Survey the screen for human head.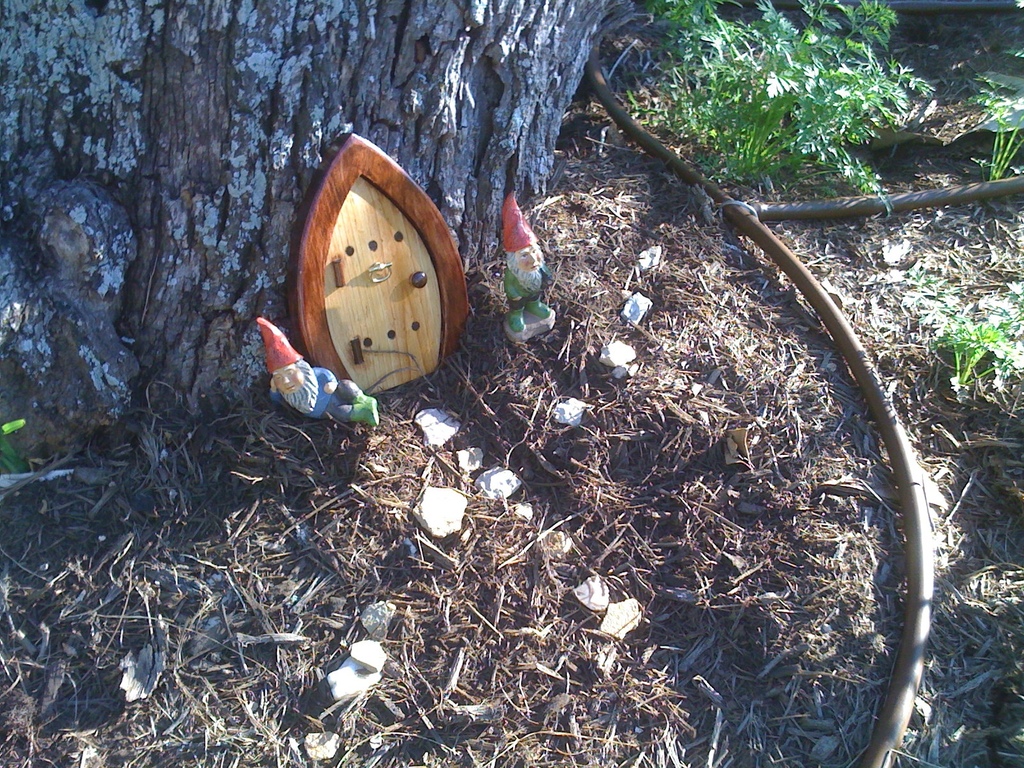
Survey found: [509,237,542,279].
